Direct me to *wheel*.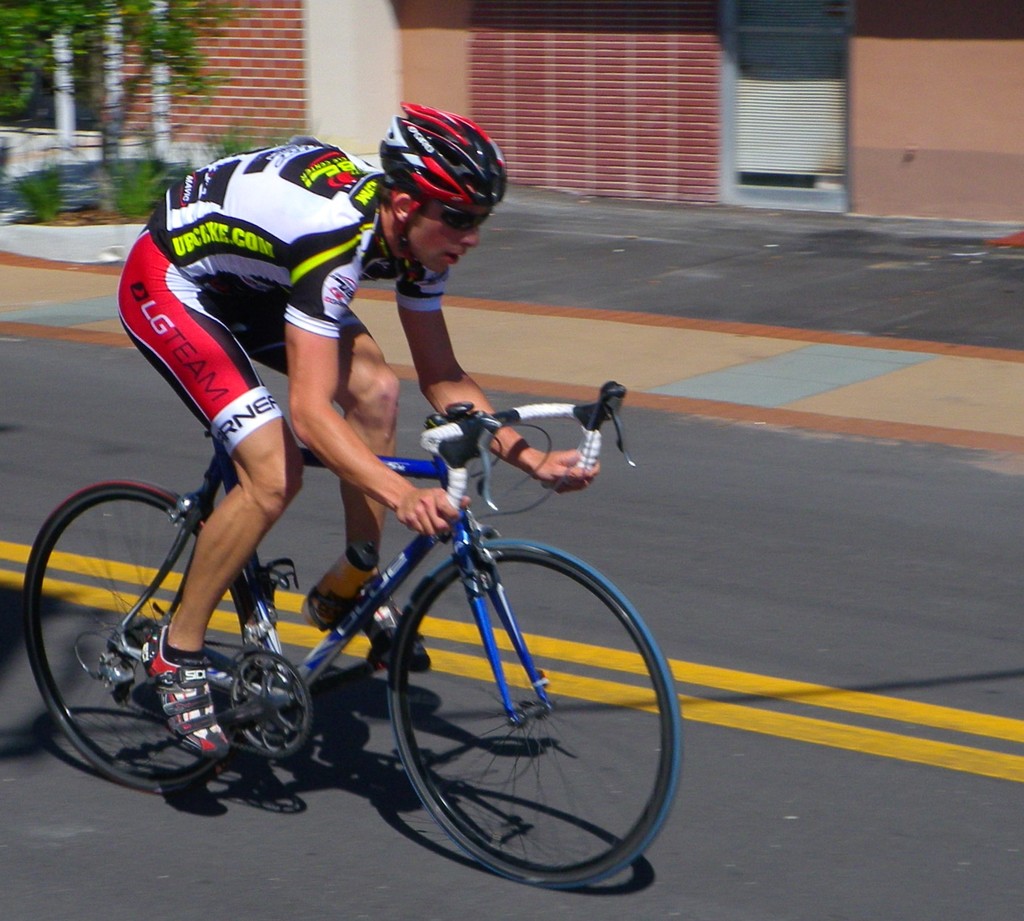
Direction: box(19, 479, 248, 795).
